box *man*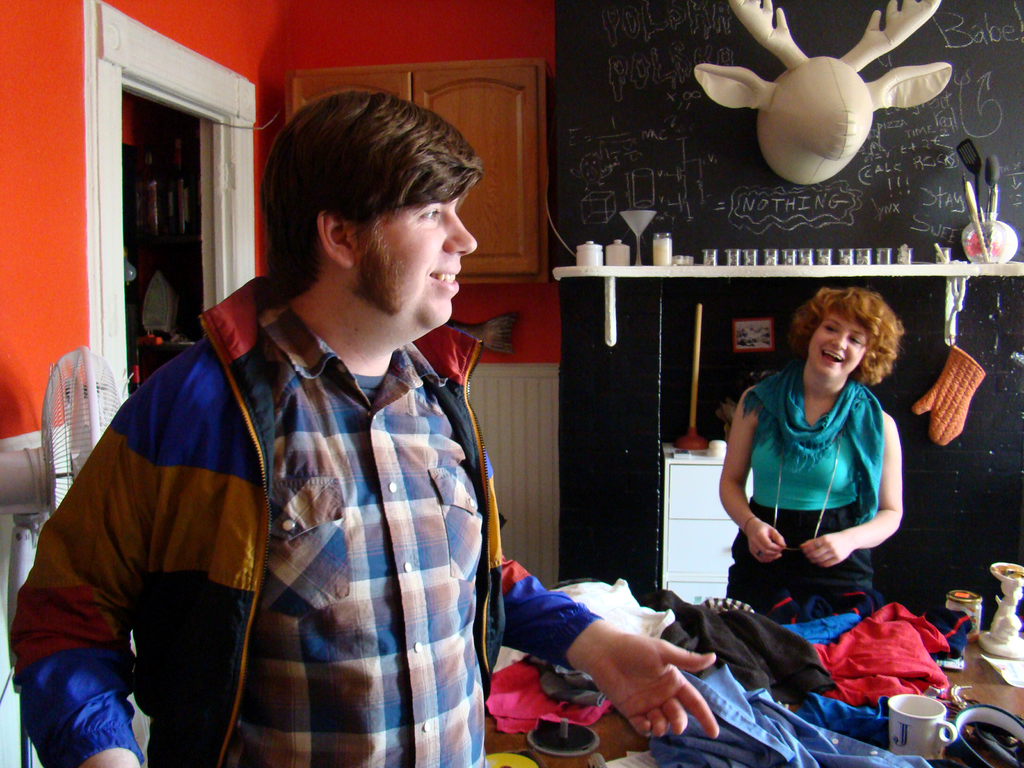
{"left": 46, "top": 106, "right": 565, "bottom": 748}
